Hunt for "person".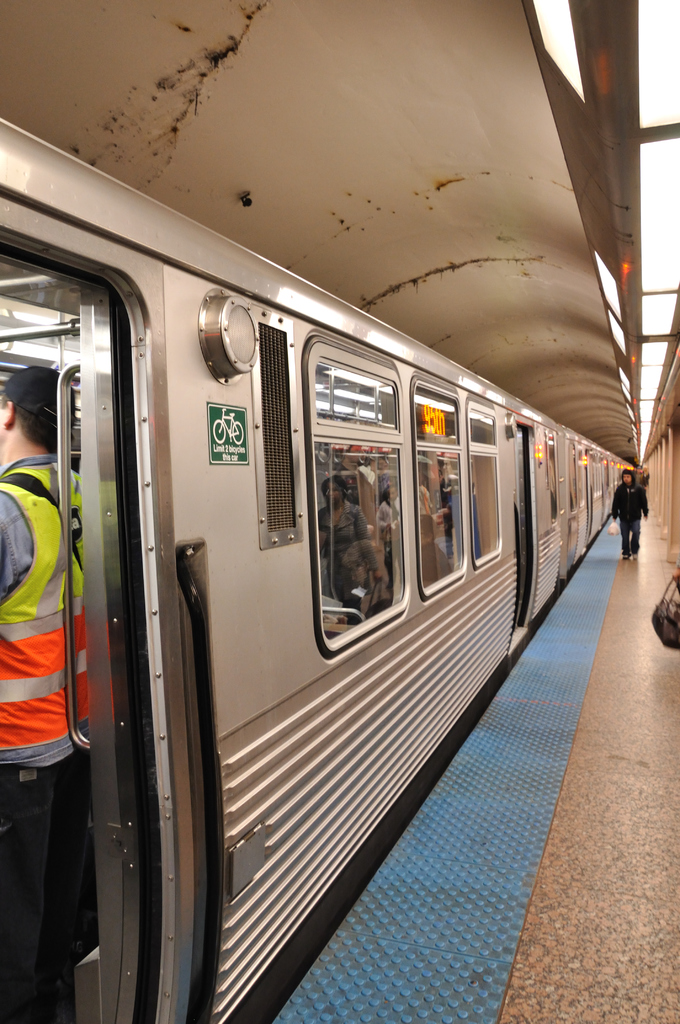
Hunted down at region(0, 369, 92, 1023).
